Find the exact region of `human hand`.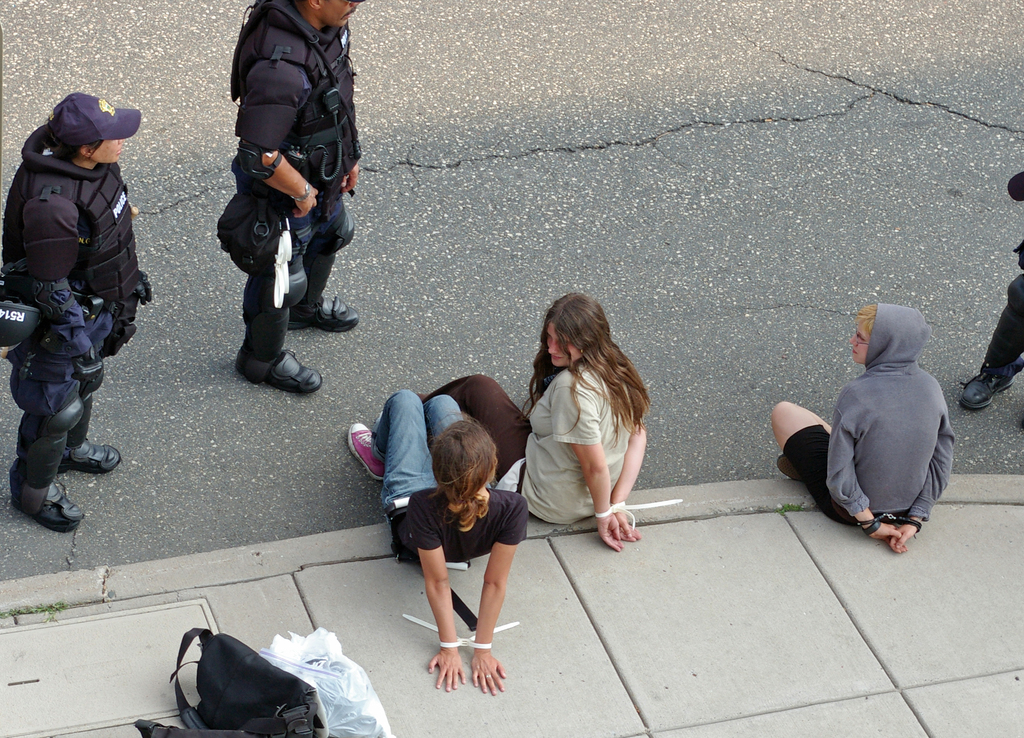
Exact region: detection(138, 272, 155, 305).
